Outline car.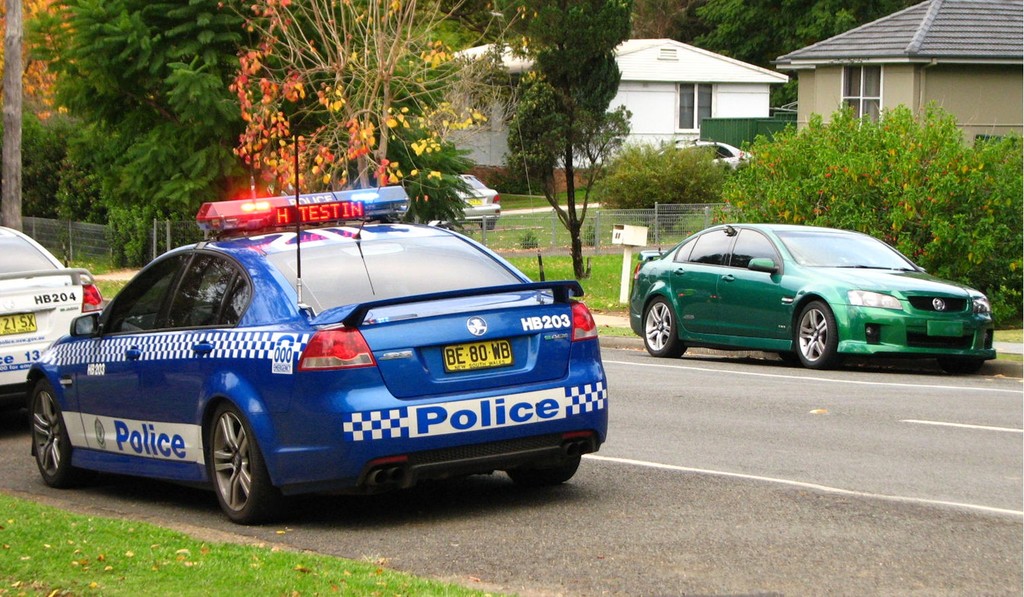
Outline: bbox=(622, 197, 1006, 375).
